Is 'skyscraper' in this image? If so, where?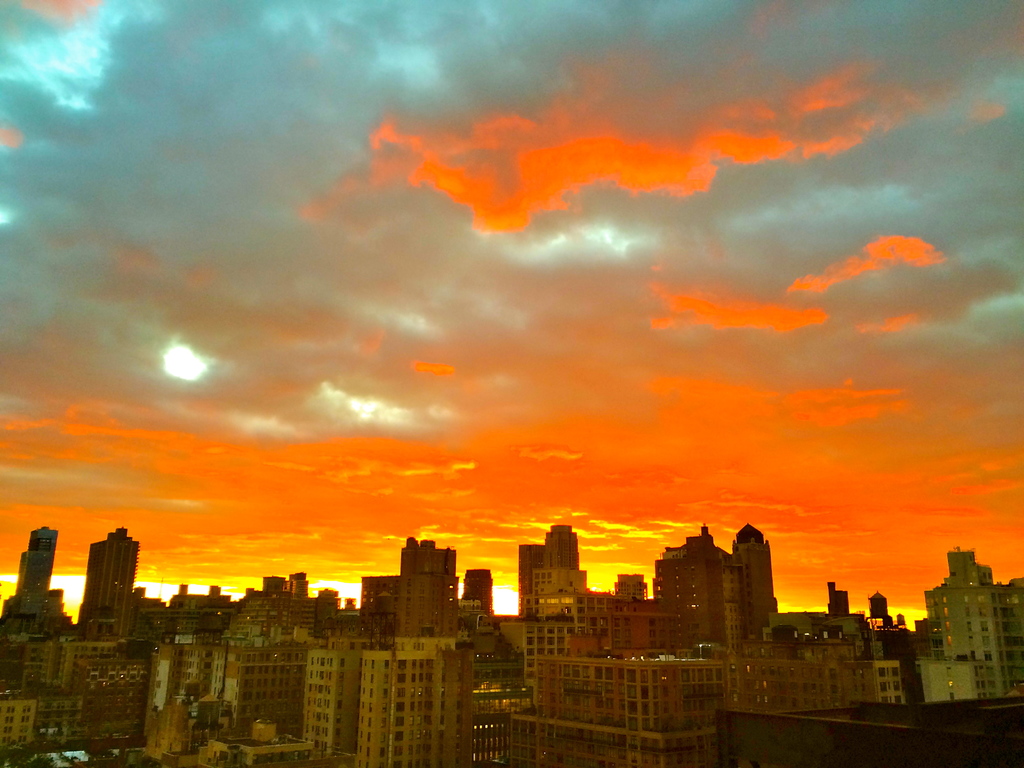
Yes, at (x1=74, y1=518, x2=142, y2=640).
